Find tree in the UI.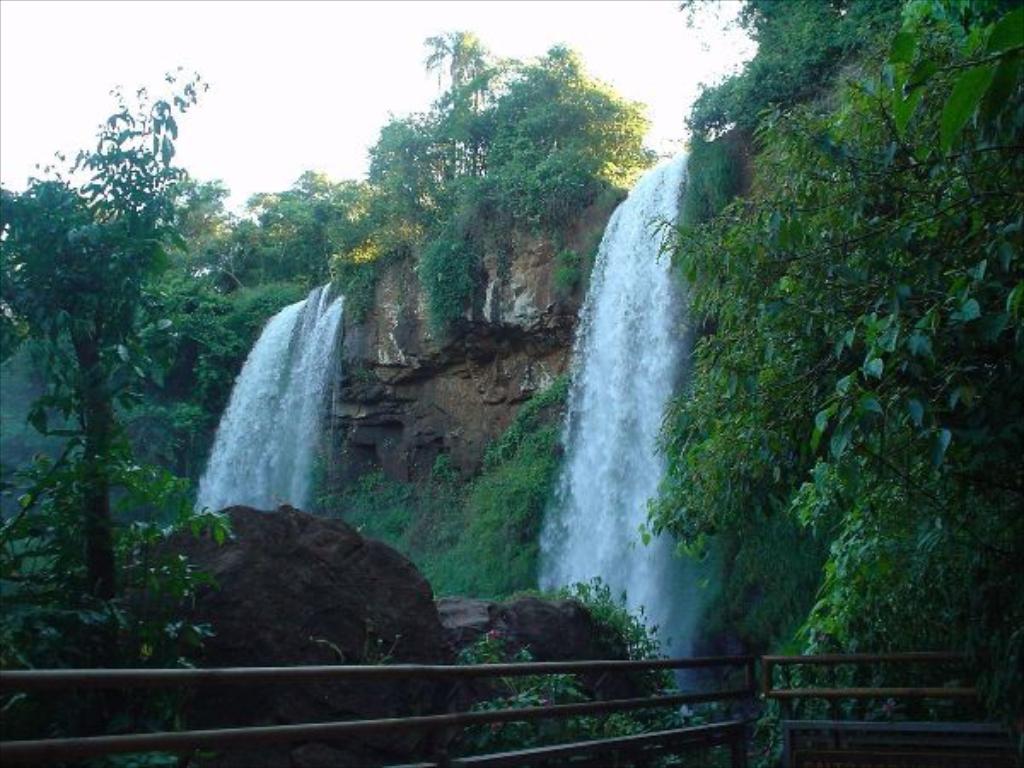
UI element at detection(0, 58, 246, 766).
